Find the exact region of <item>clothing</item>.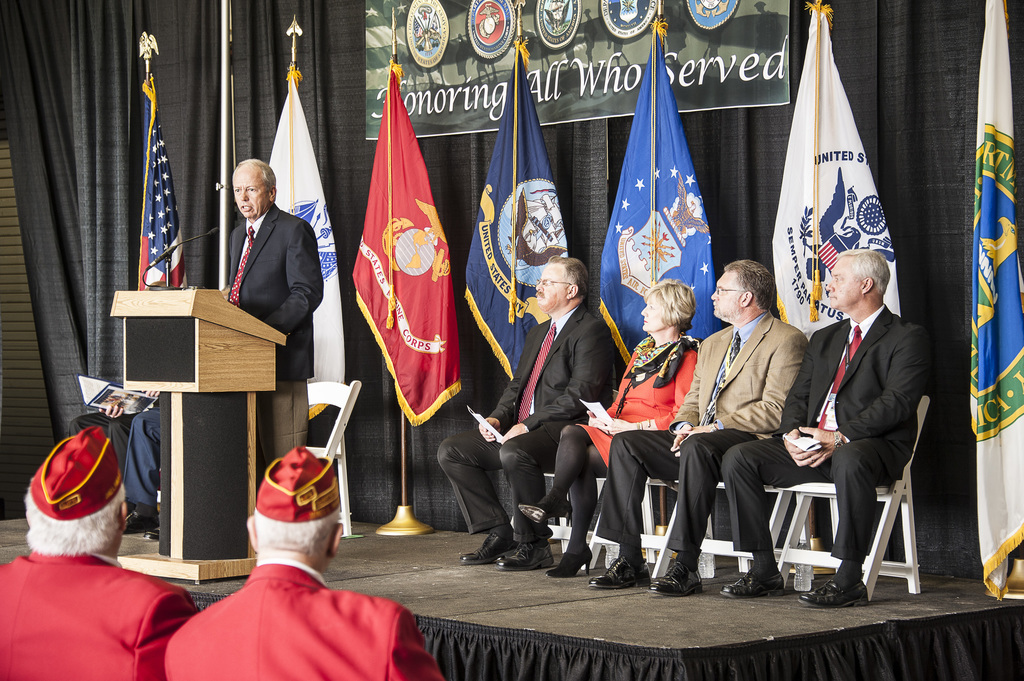
Exact region: rect(594, 308, 810, 553).
